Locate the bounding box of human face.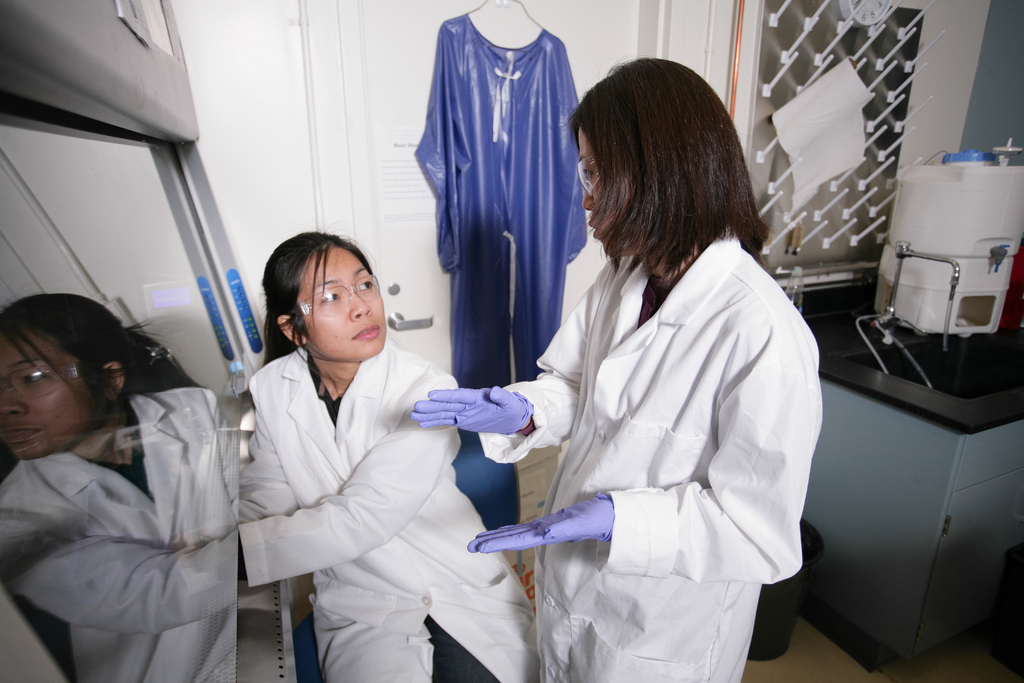
Bounding box: <region>297, 242, 385, 363</region>.
